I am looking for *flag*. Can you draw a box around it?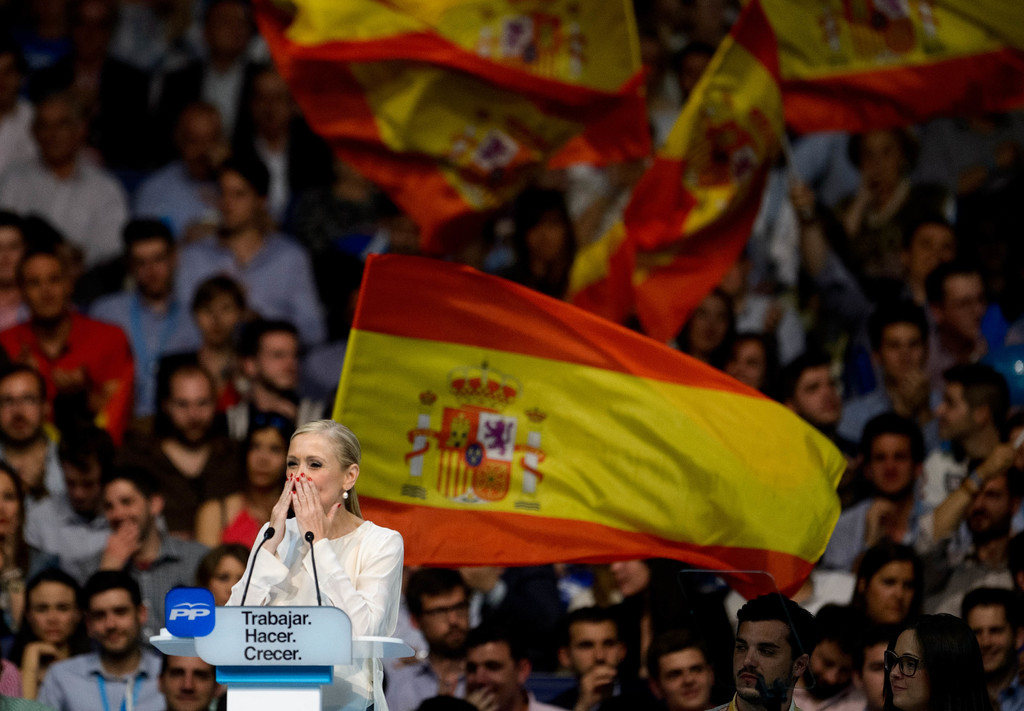
Sure, the bounding box is 567,0,783,345.
